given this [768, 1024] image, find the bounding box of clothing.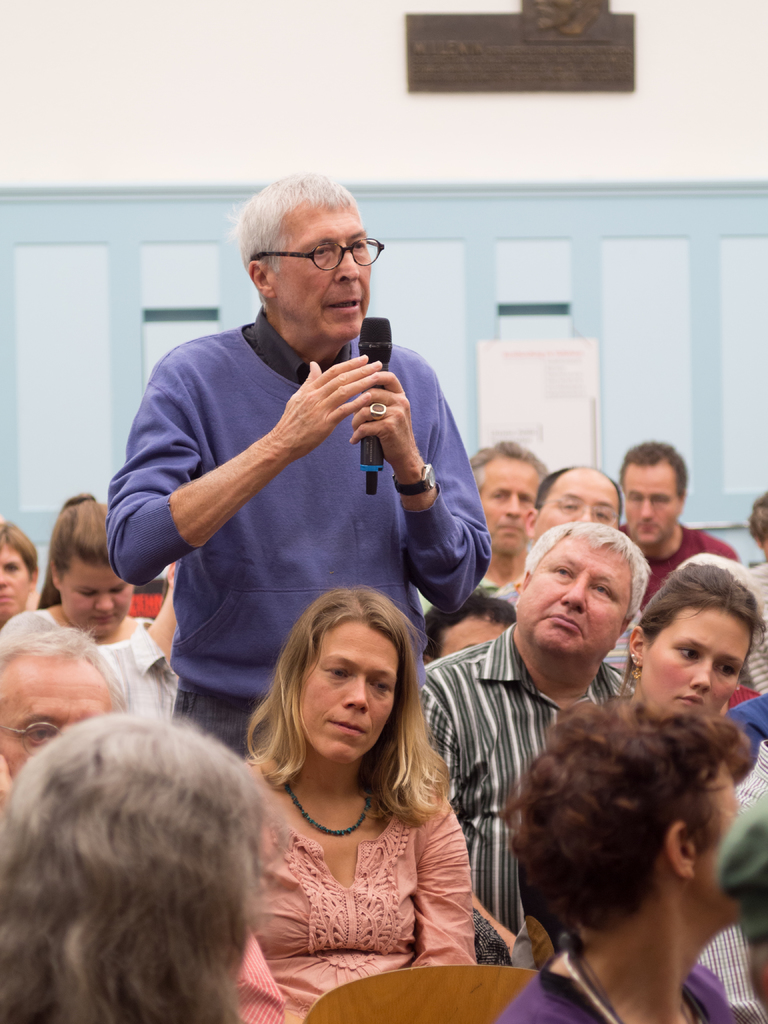
detection(422, 616, 637, 936).
